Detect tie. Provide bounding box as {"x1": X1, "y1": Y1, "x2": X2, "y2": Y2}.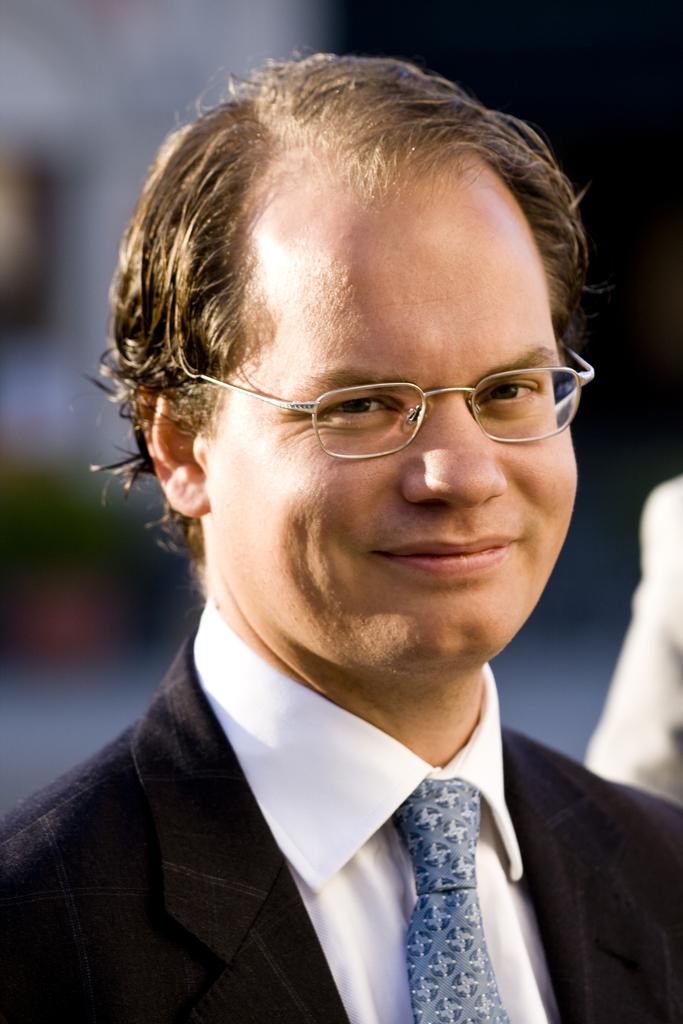
{"x1": 384, "y1": 780, "x2": 514, "y2": 1023}.
